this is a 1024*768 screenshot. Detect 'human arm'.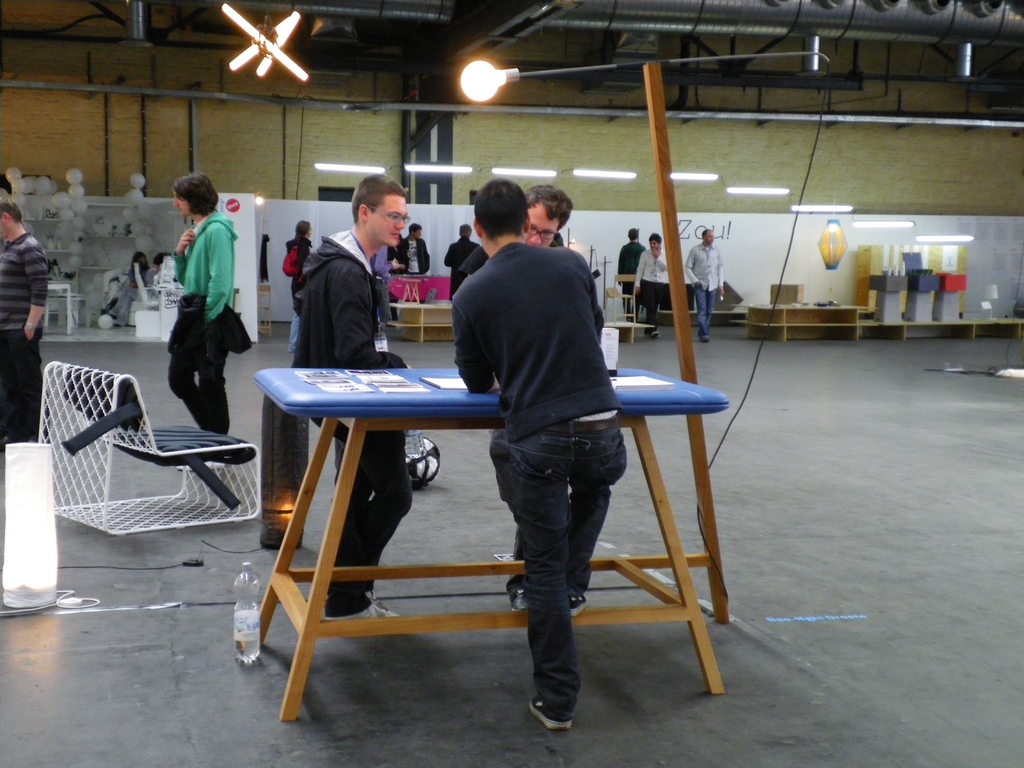
620:240:626:281.
